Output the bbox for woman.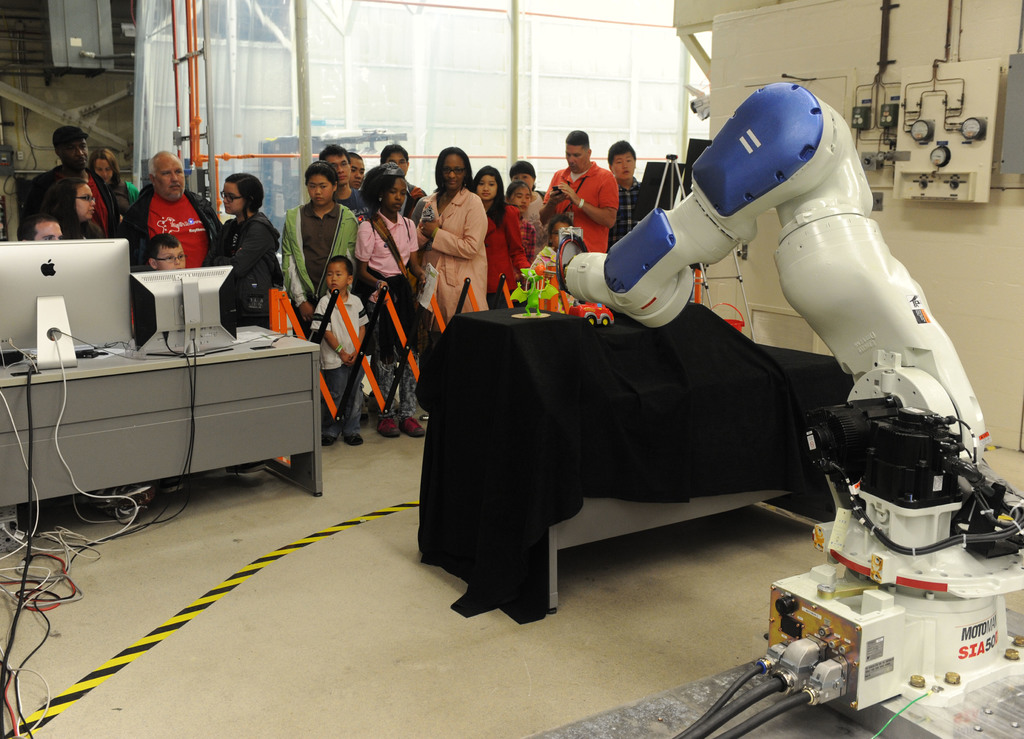
crop(36, 175, 108, 243).
